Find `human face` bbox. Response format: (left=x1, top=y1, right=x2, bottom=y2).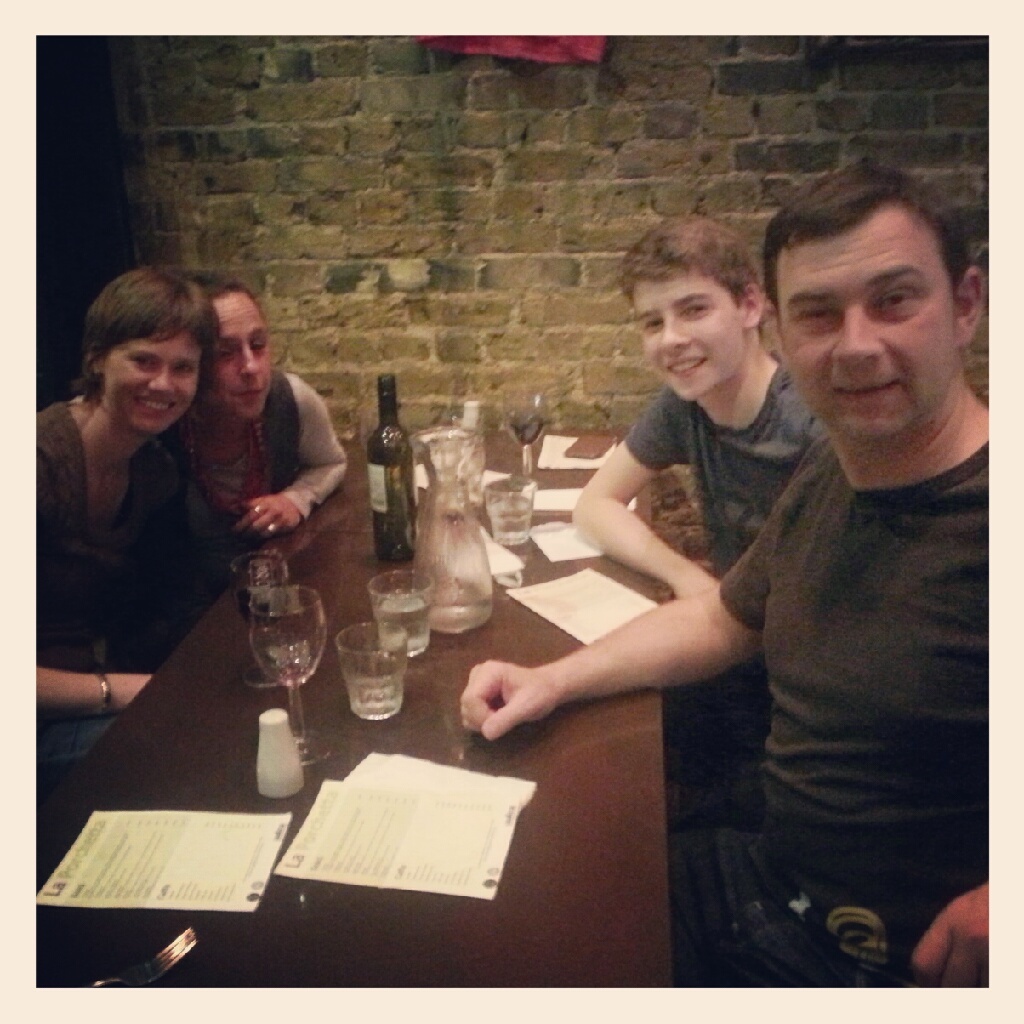
(left=103, top=340, right=202, bottom=429).
